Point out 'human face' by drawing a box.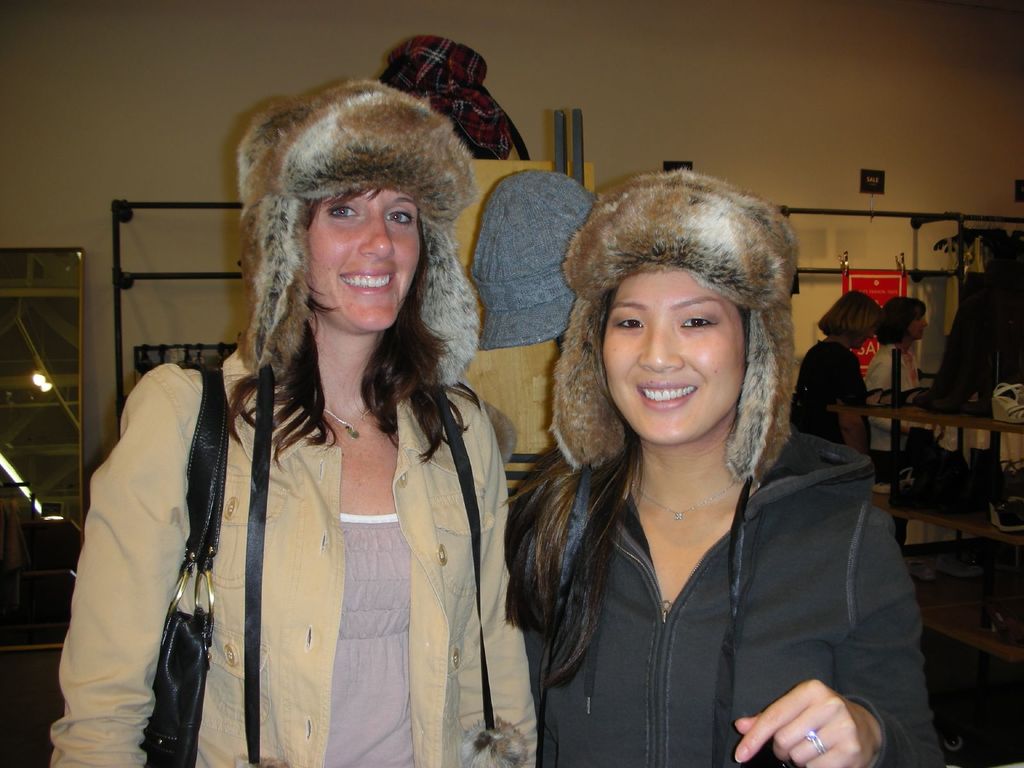
602,261,753,452.
